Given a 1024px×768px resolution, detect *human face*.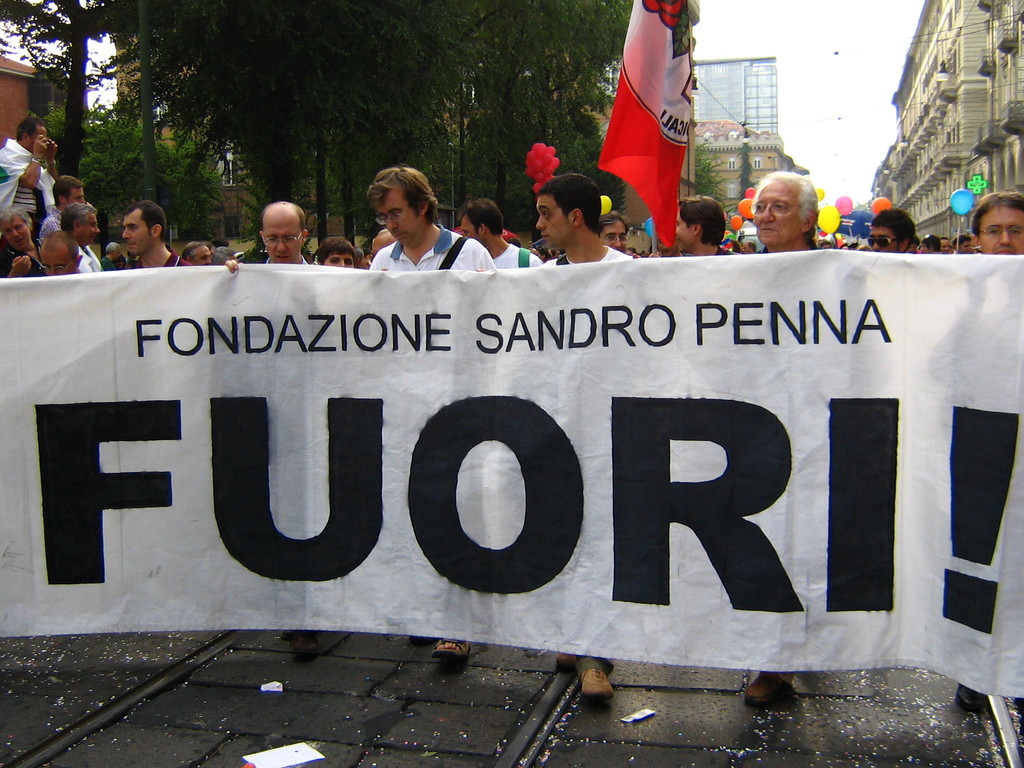
l=31, t=124, r=45, b=149.
